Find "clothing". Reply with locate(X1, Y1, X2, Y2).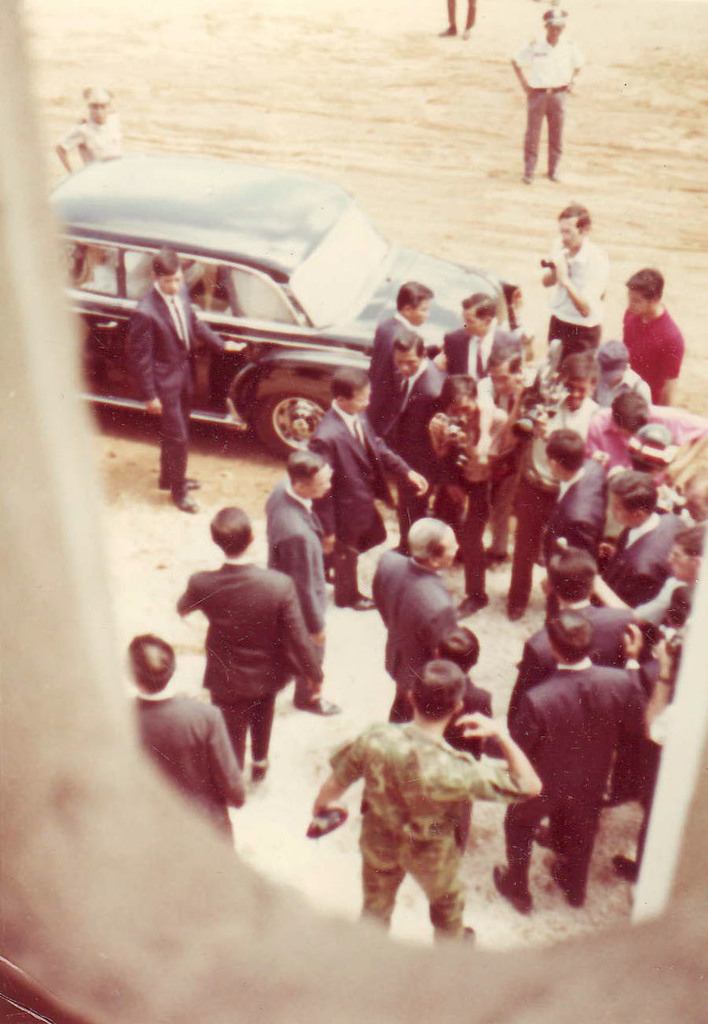
locate(500, 600, 621, 732).
